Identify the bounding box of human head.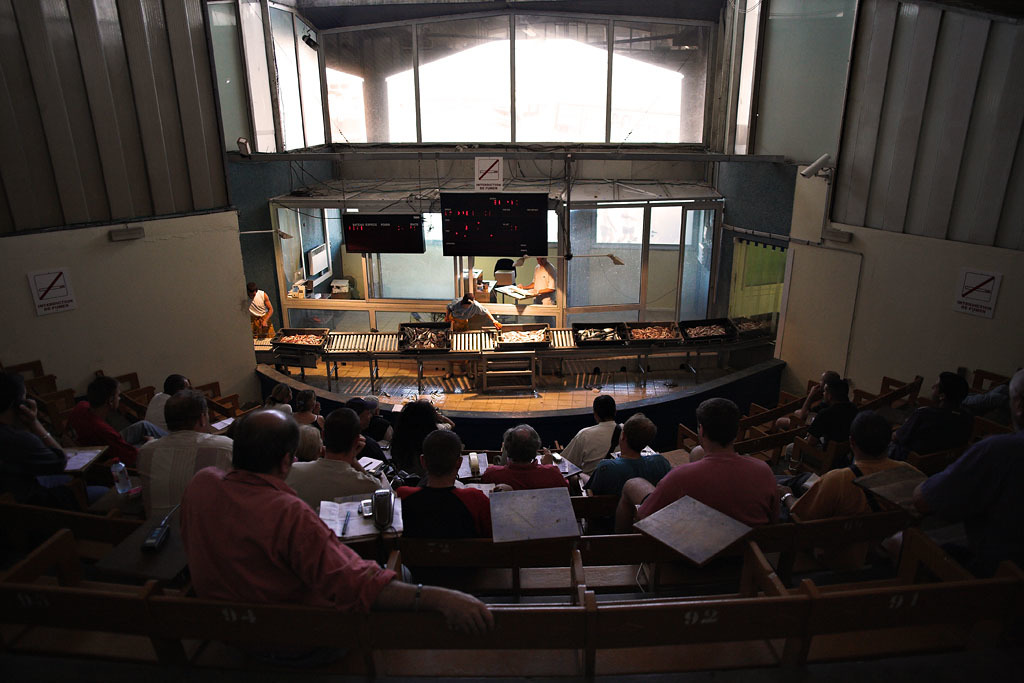
{"left": 823, "top": 380, "right": 850, "bottom": 408}.
